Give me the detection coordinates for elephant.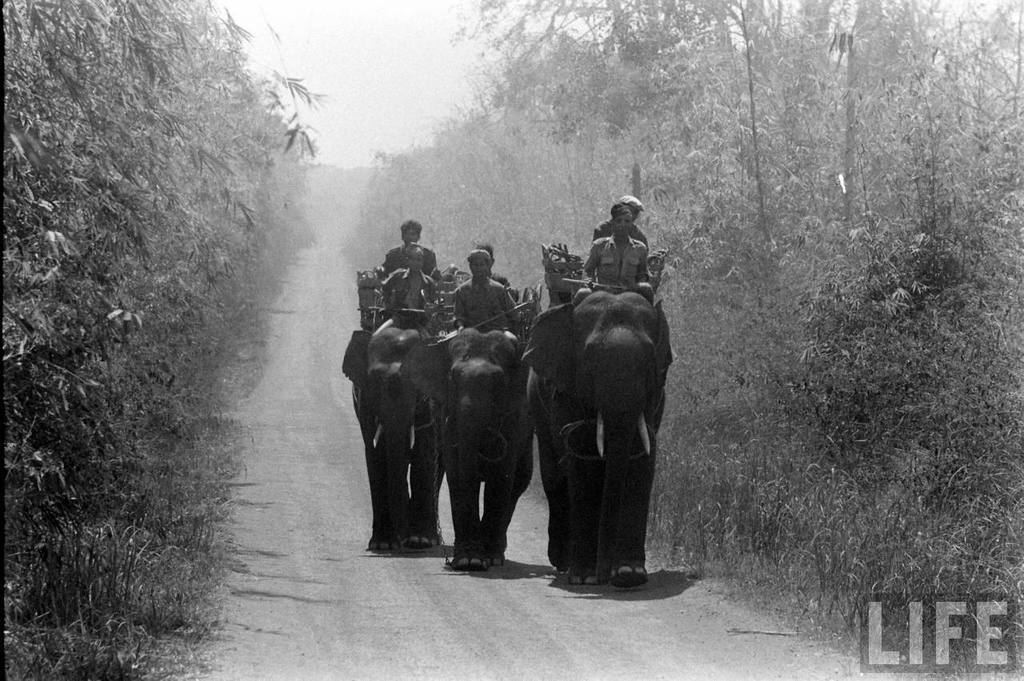
350 295 450 555.
